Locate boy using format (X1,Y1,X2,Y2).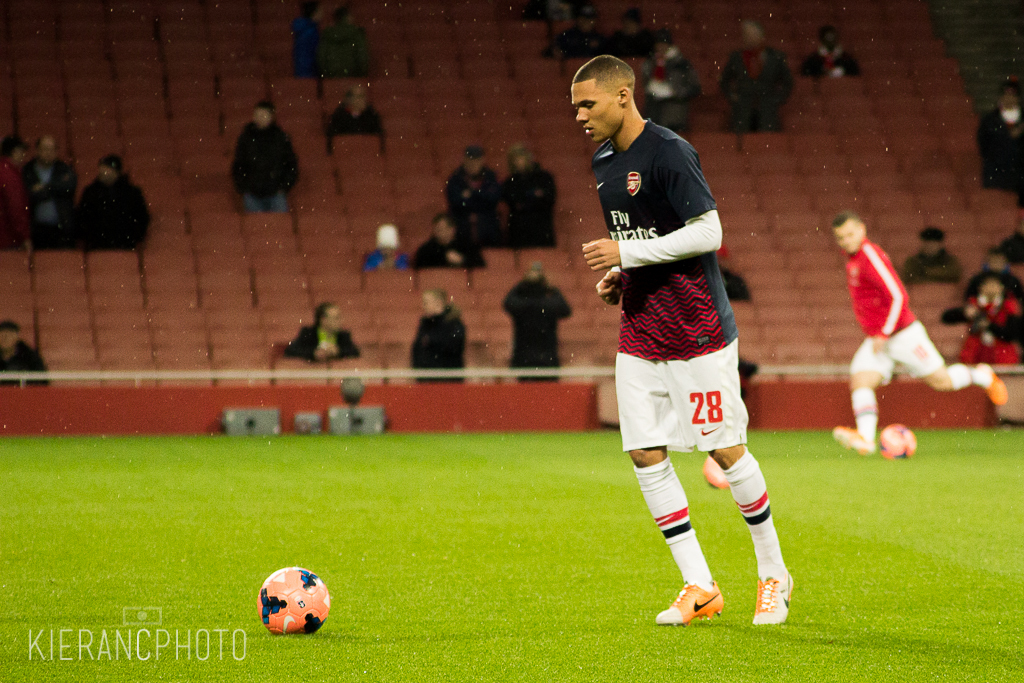
(815,206,985,474).
